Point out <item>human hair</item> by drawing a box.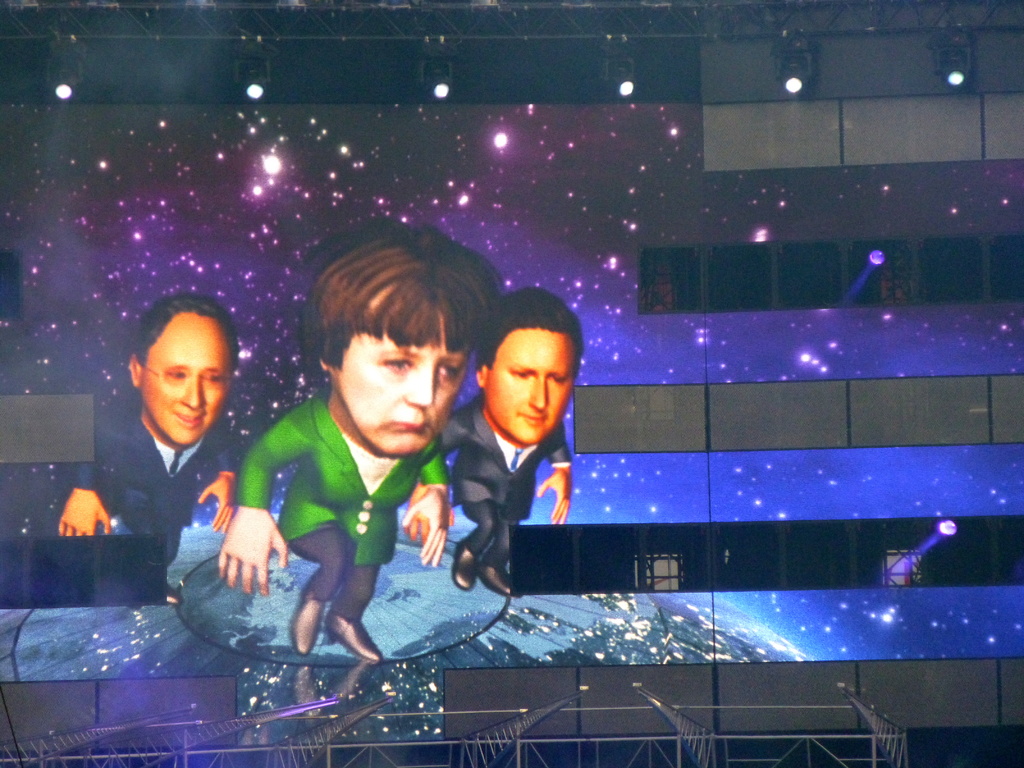
[294,220,512,387].
